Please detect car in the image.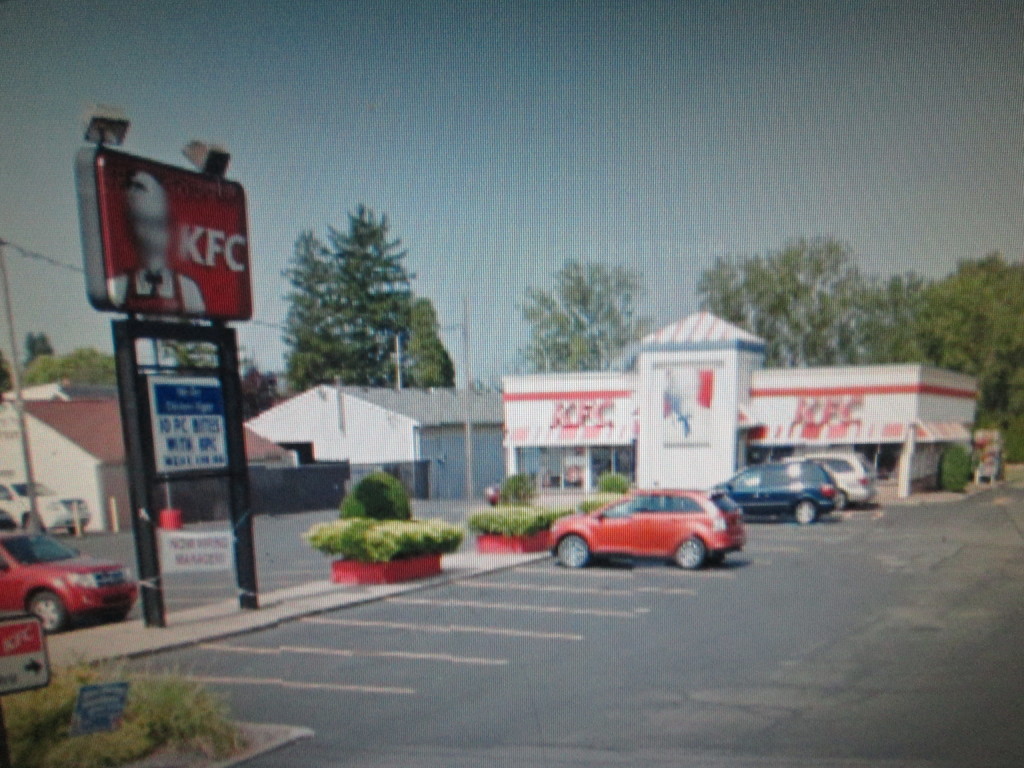
<region>708, 458, 844, 531</region>.
